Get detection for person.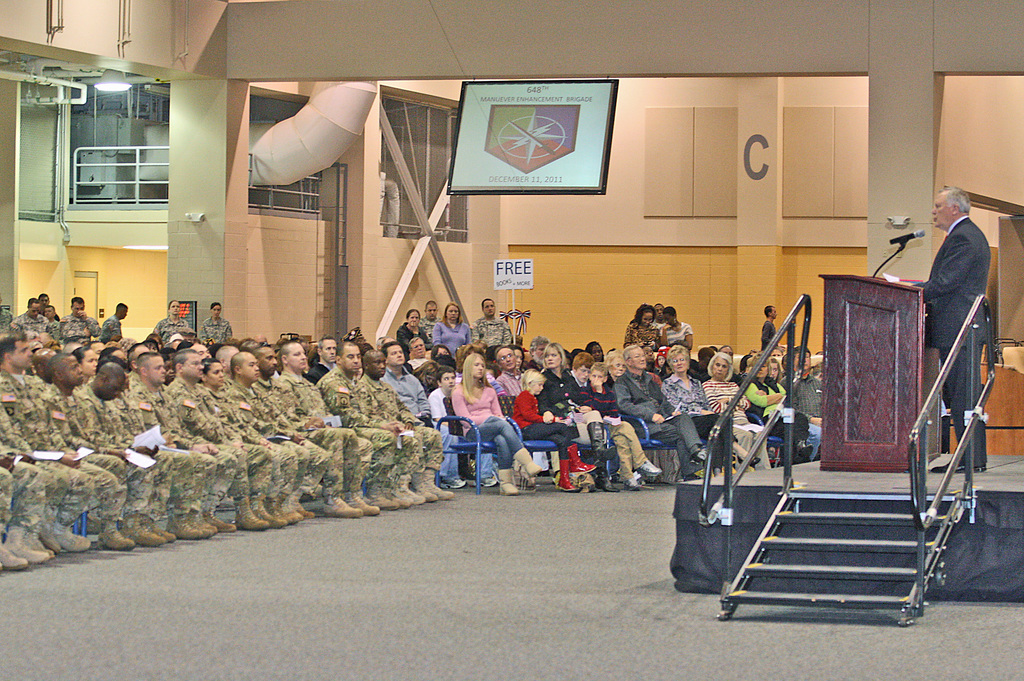
Detection: bbox(12, 297, 47, 337).
